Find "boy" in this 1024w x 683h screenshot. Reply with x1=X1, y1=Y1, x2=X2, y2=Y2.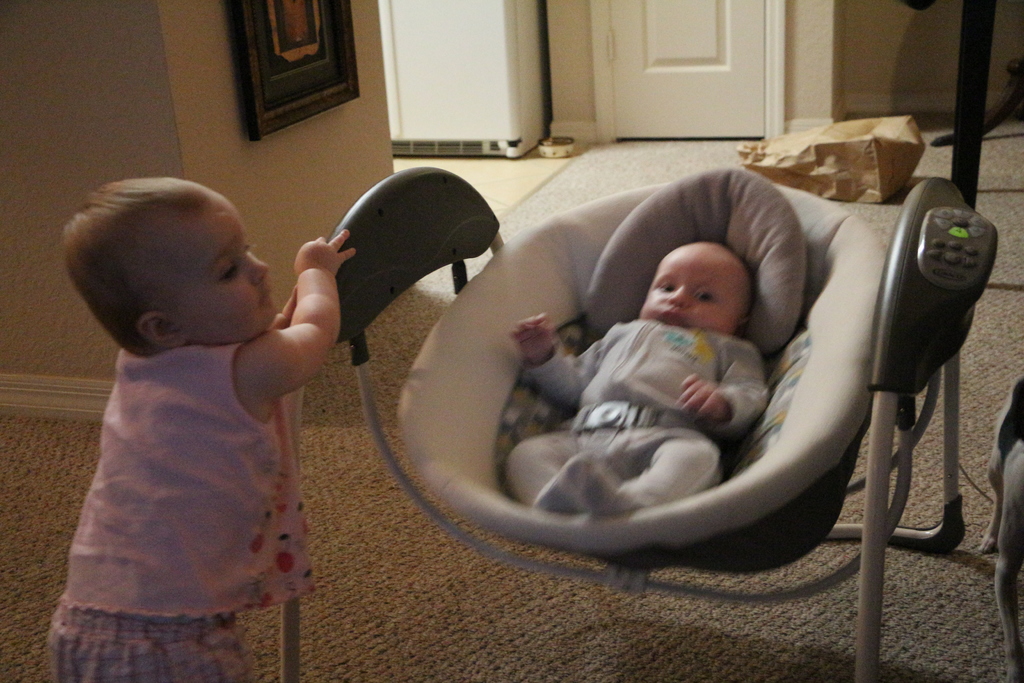
x1=38, y1=171, x2=393, y2=571.
